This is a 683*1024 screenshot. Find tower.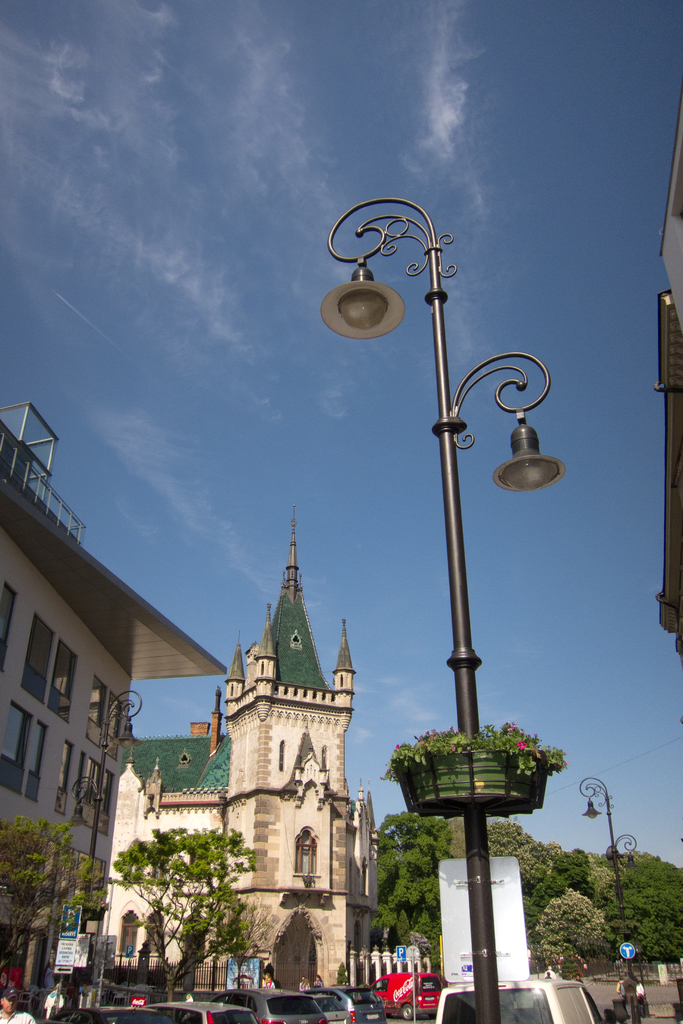
Bounding box: crop(99, 499, 355, 1000).
